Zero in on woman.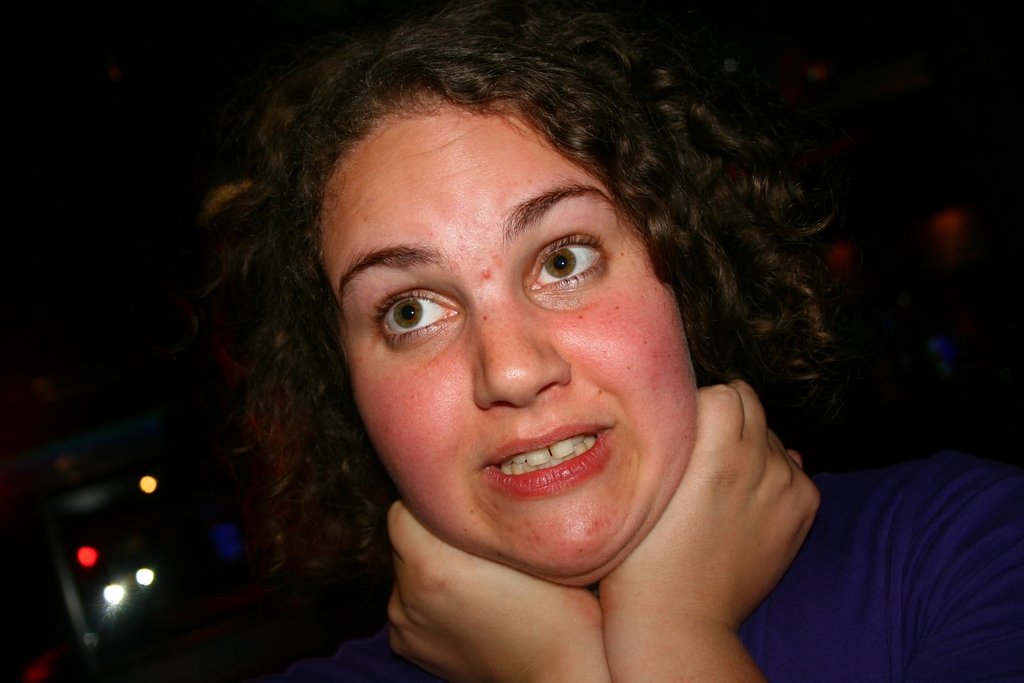
Zeroed in: {"left": 164, "top": 29, "right": 831, "bottom": 682}.
